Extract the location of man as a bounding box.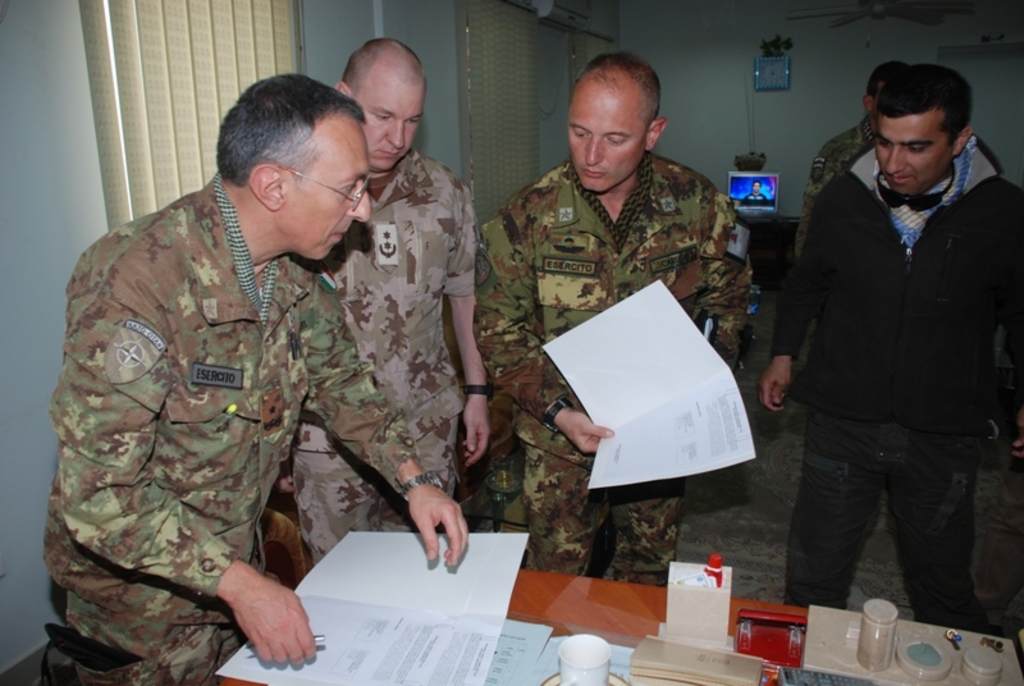
locate(803, 61, 911, 262).
